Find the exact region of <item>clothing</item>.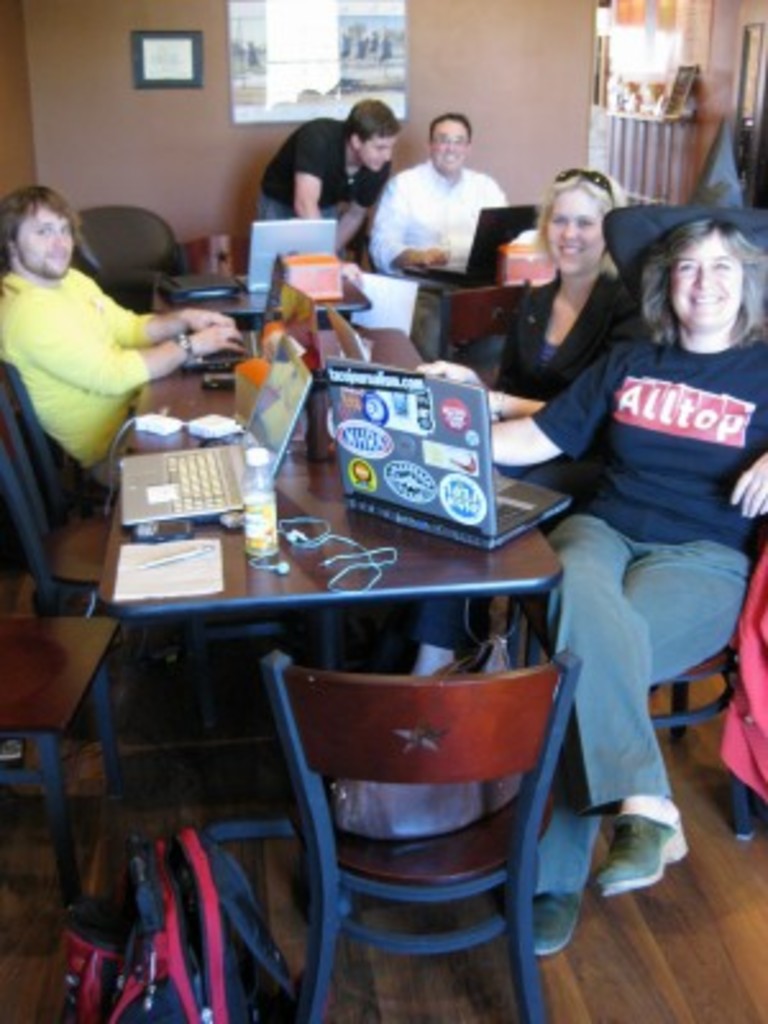
Exact region: (364,125,525,269).
